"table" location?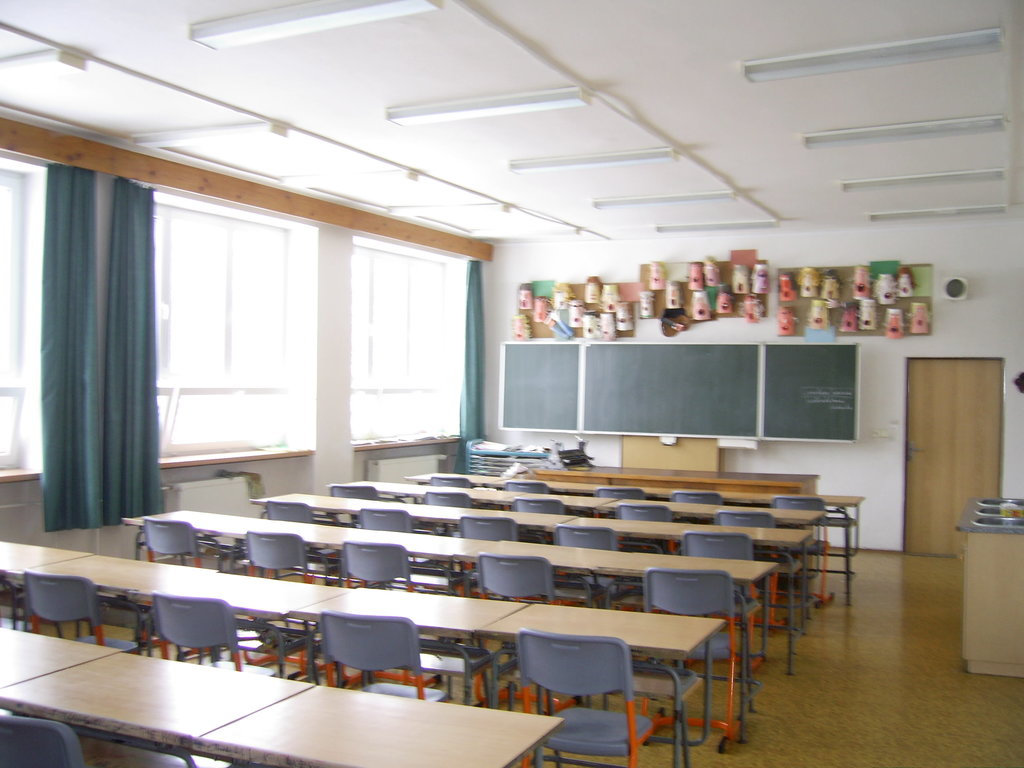
box(0, 630, 557, 767)
